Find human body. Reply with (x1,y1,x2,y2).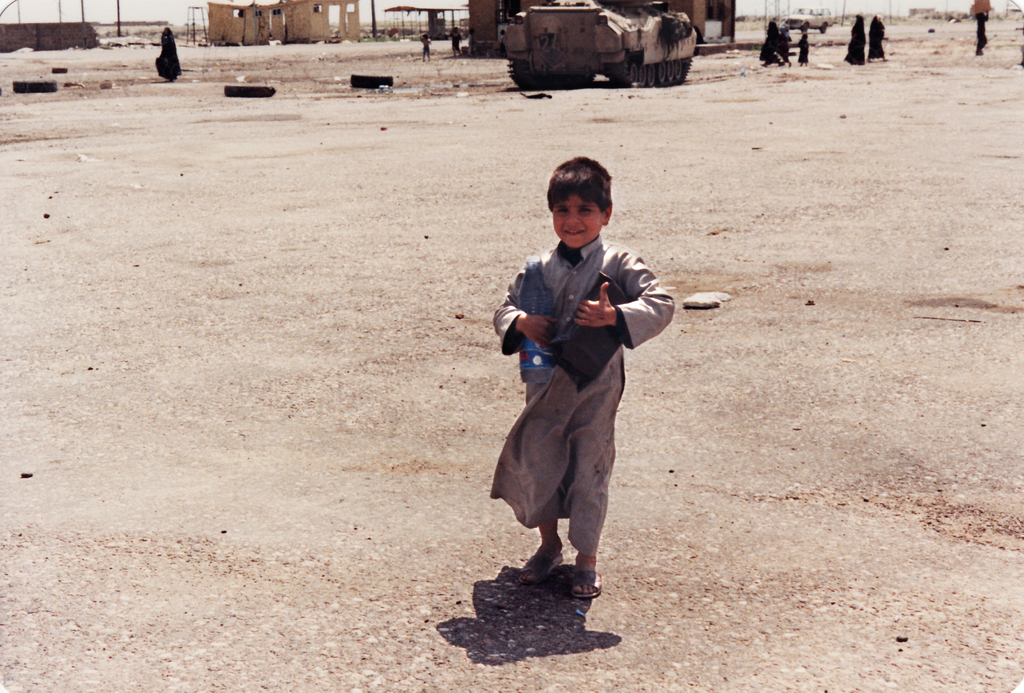
(761,27,787,66).
